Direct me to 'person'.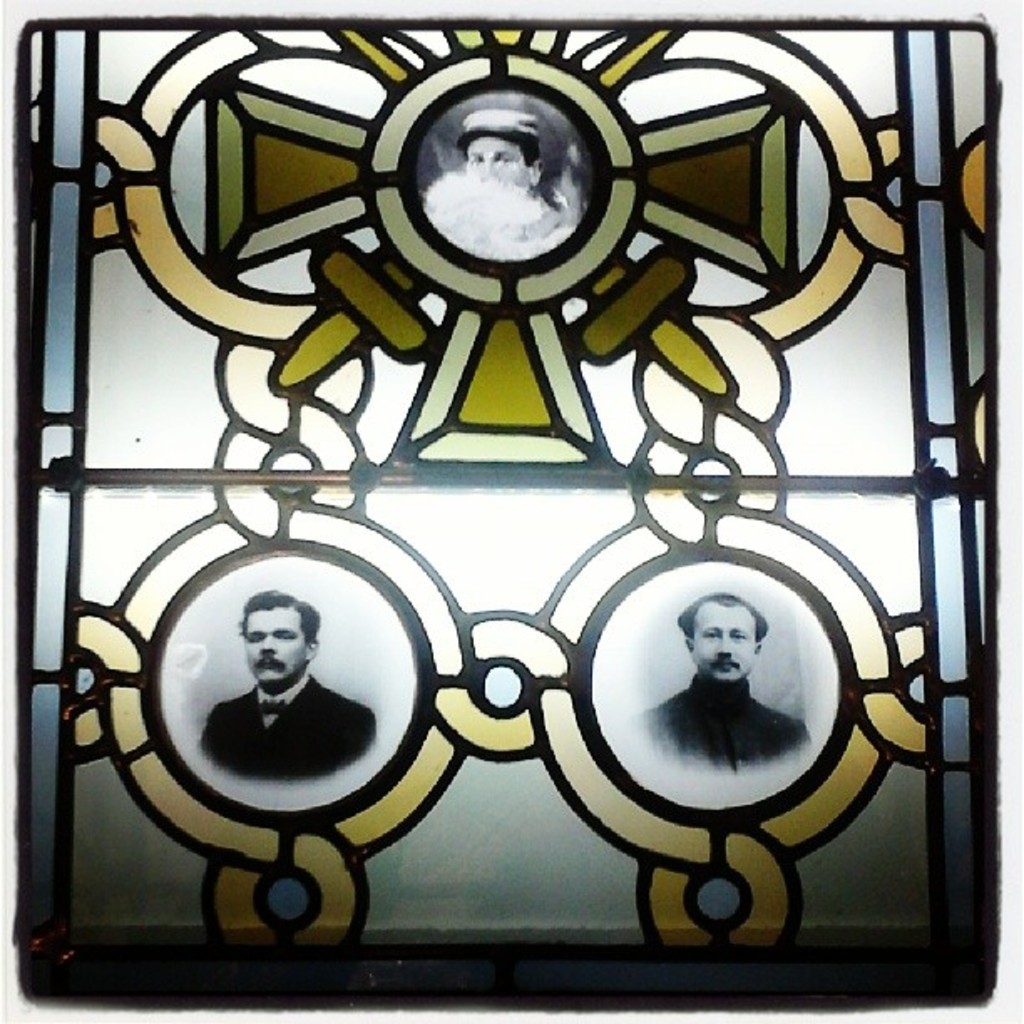
Direction: box(191, 589, 376, 786).
